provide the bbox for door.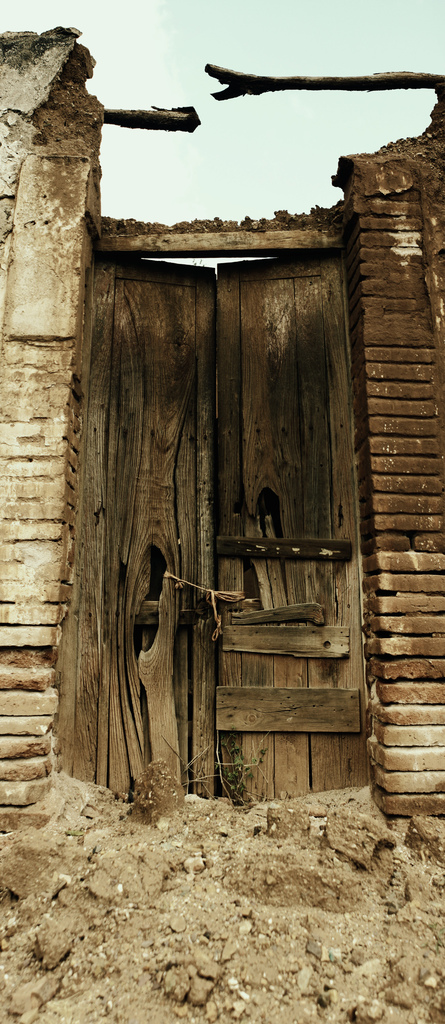
(left=72, top=157, right=384, bottom=787).
